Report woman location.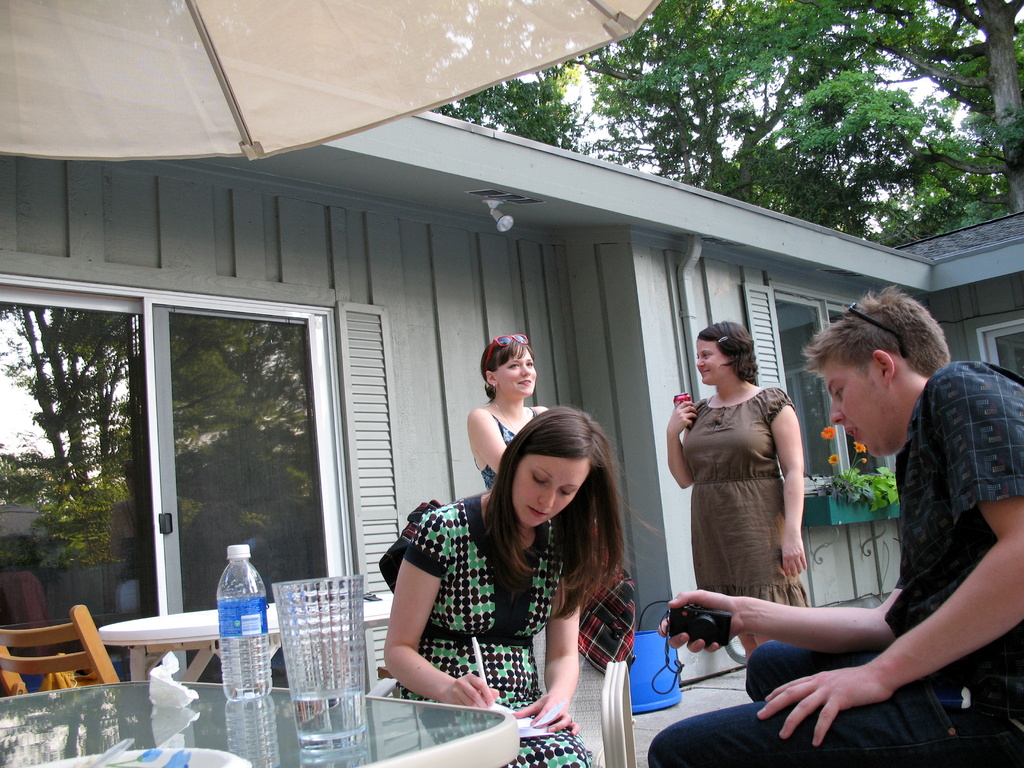
Report: x1=660, y1=320, x2=806, y2=657.
